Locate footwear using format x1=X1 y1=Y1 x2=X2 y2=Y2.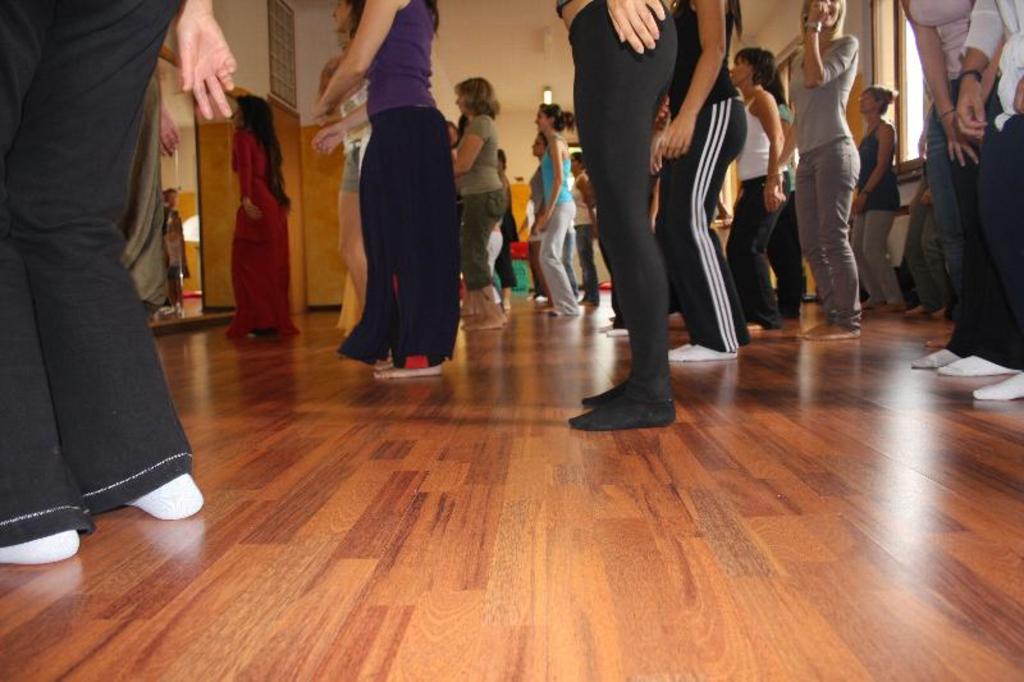
x1=584 y1=358 x2=685 y2=432.
